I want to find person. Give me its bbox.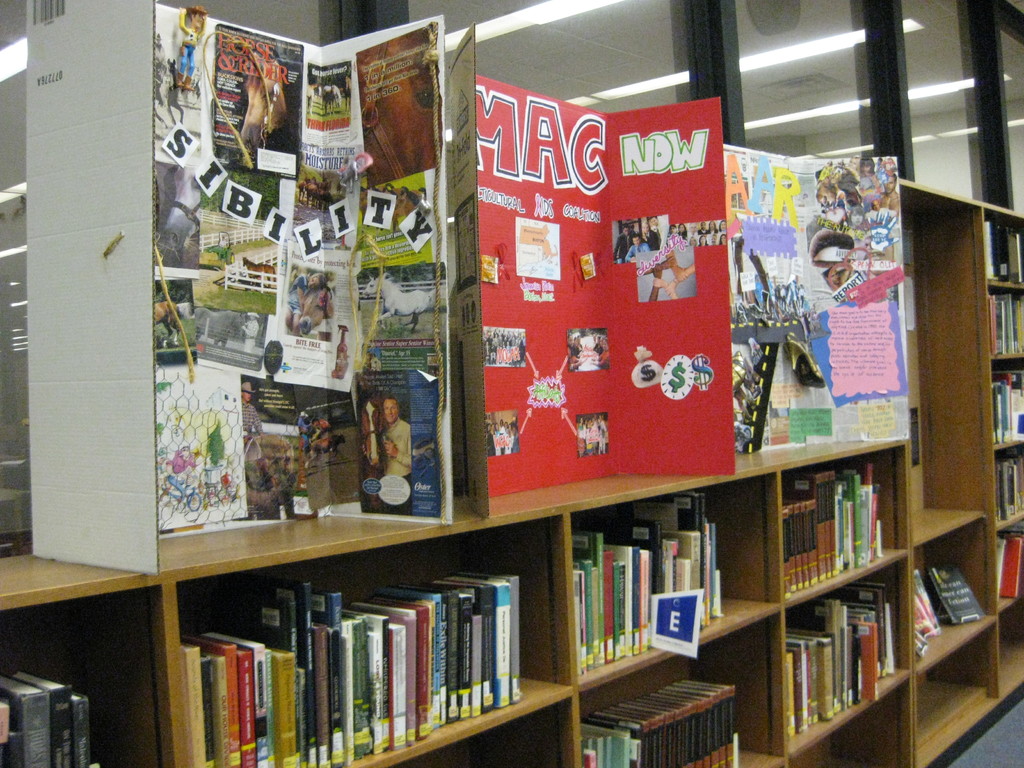
171, 445, 198, 508.
